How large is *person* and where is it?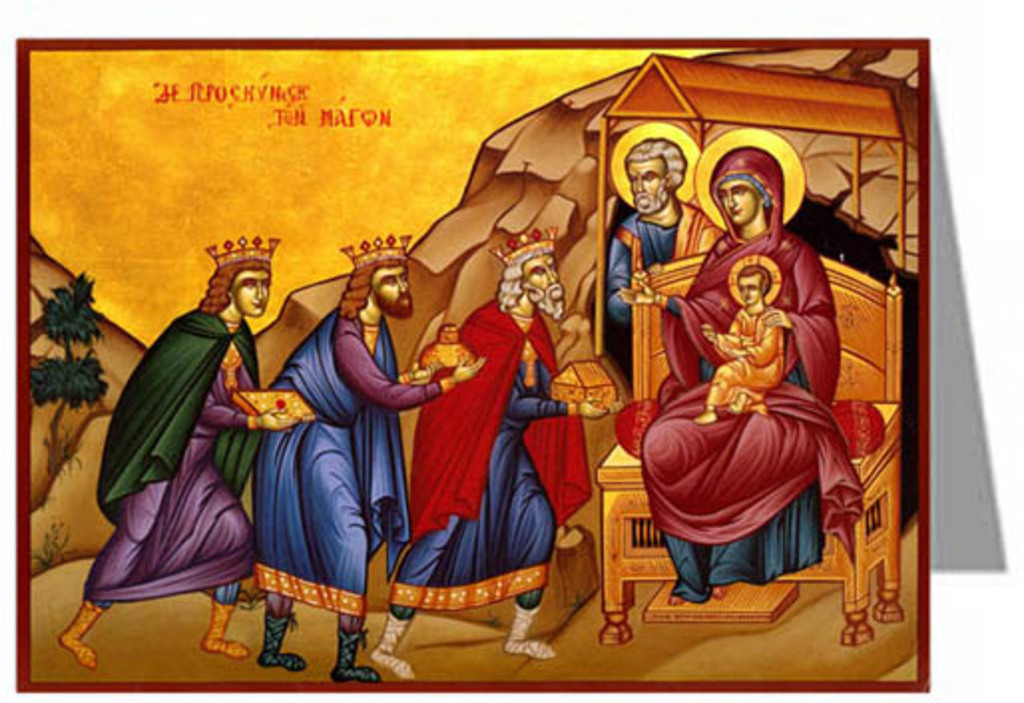
Bounding box: bbox=[56, 219, 301, 677].
